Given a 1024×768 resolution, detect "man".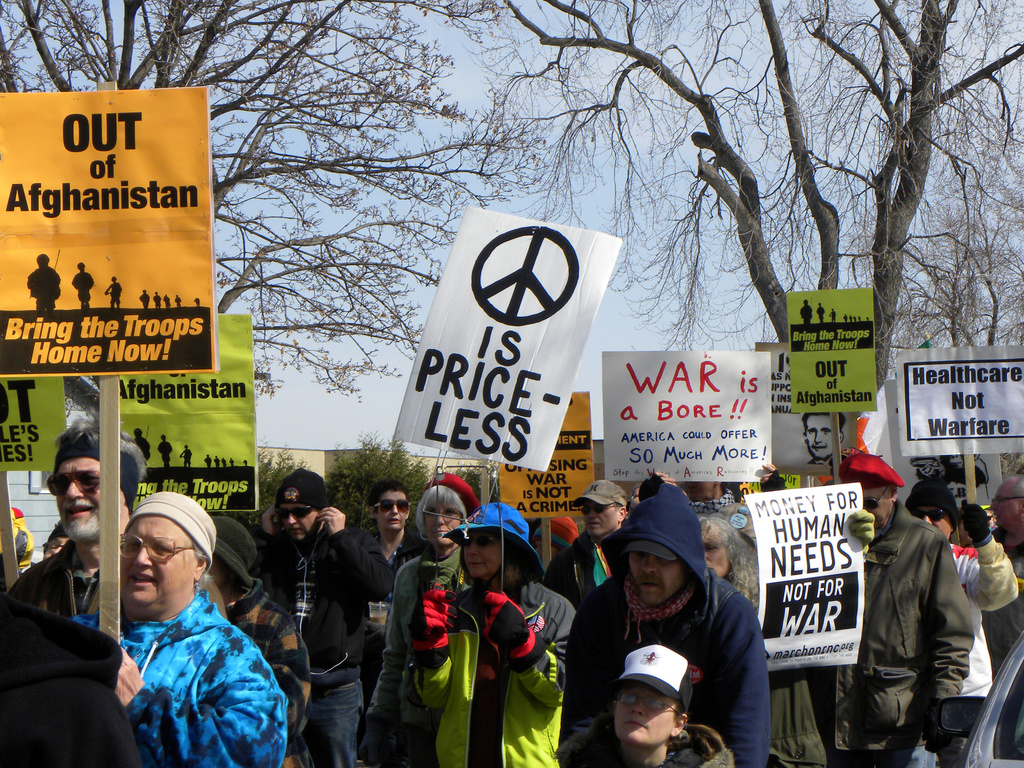
(694, 505, 799, 767).
